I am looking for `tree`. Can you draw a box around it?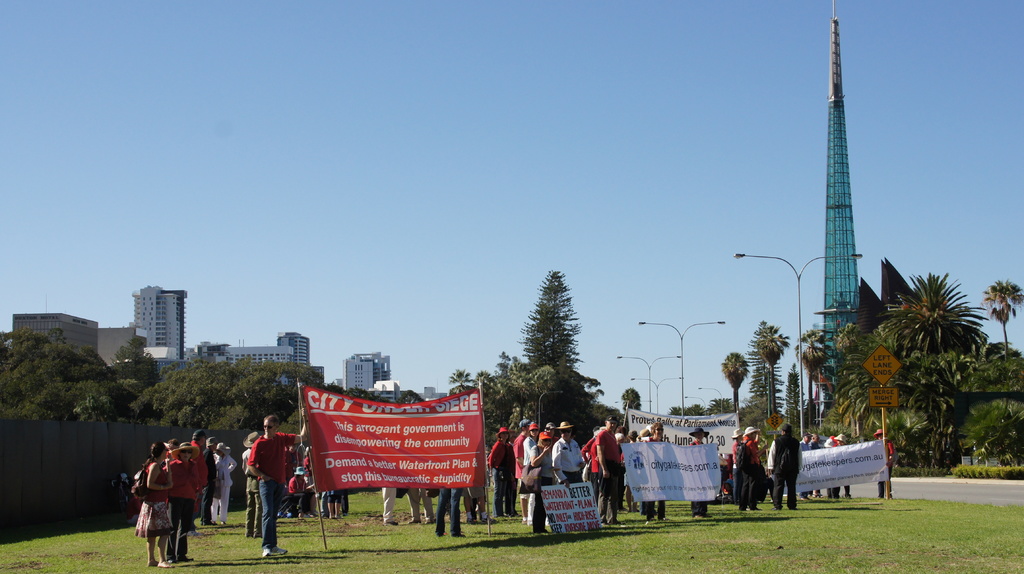
Sure, the bounding box is [520,269,578,369].
